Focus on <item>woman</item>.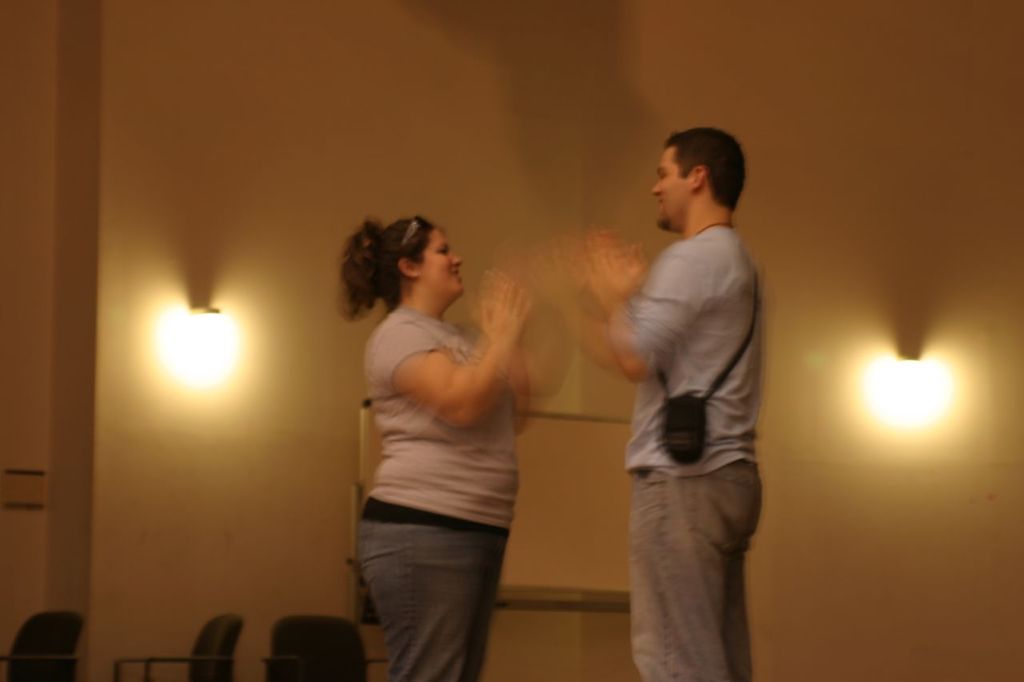
Focused at 328/194/568/672.
